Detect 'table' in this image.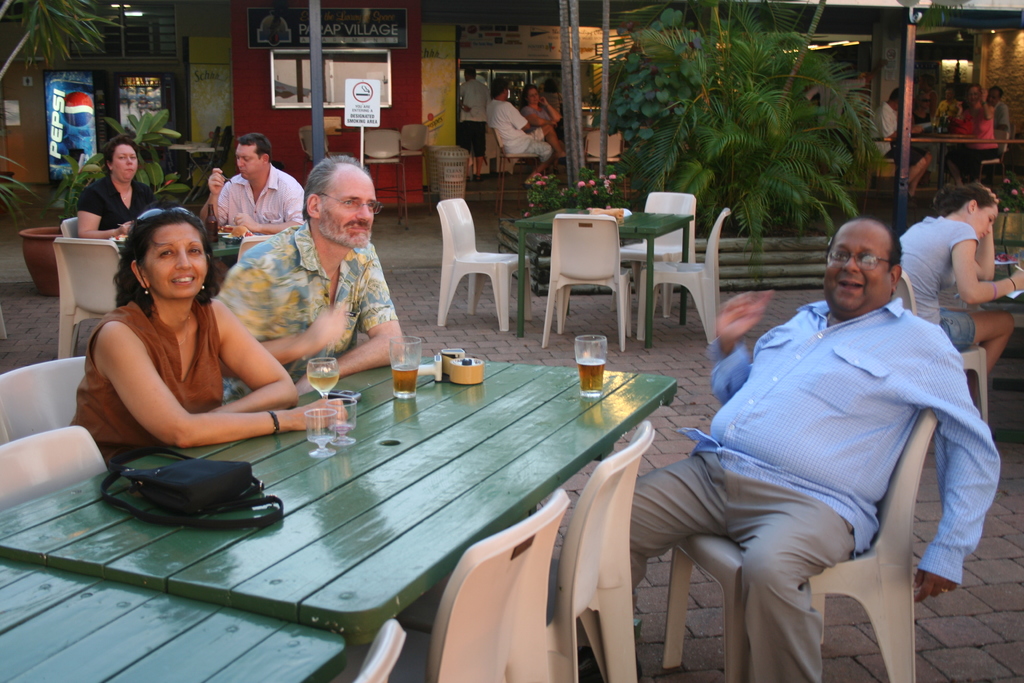
Detection: locate(3, 352, 681, 646).
